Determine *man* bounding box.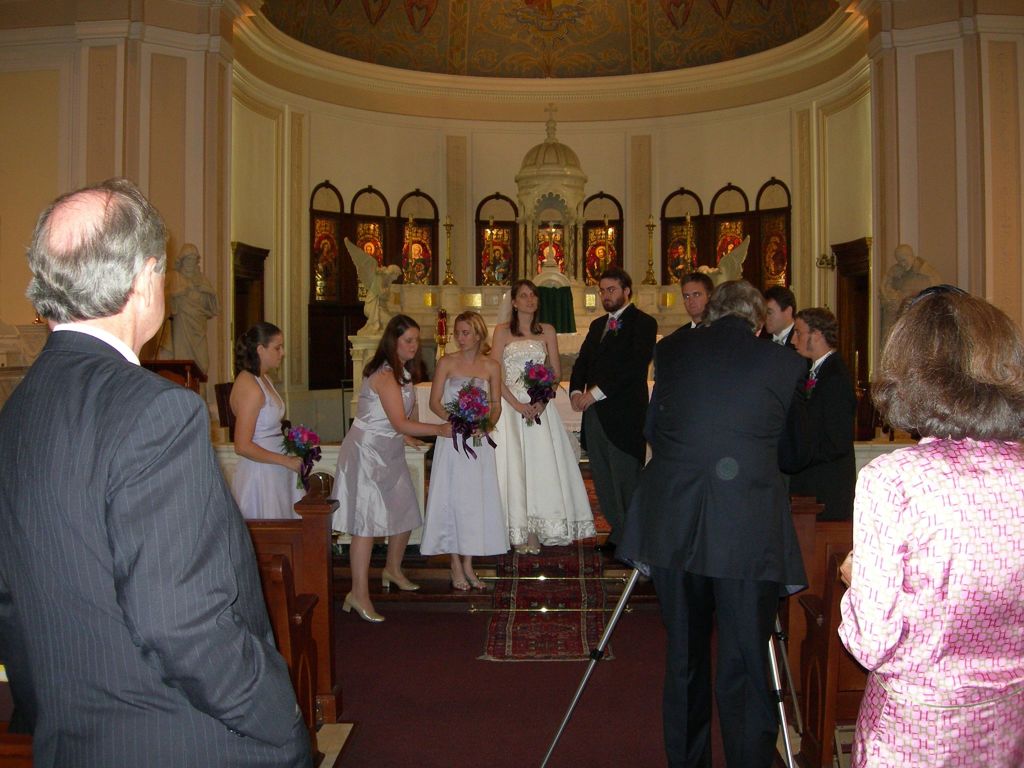
Determined: [left=784, top=304, right=858, bottom=525].
